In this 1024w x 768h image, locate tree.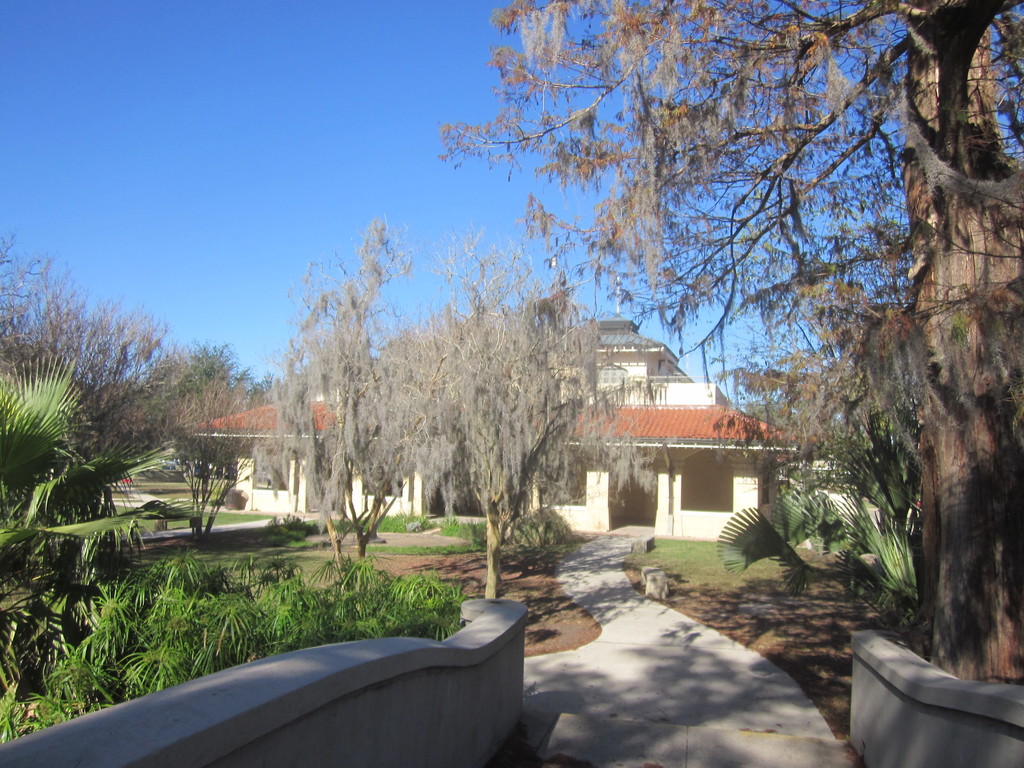
Bounding box: {"left": 0, "top": 240, "right": 232, "bottom": 479}.
